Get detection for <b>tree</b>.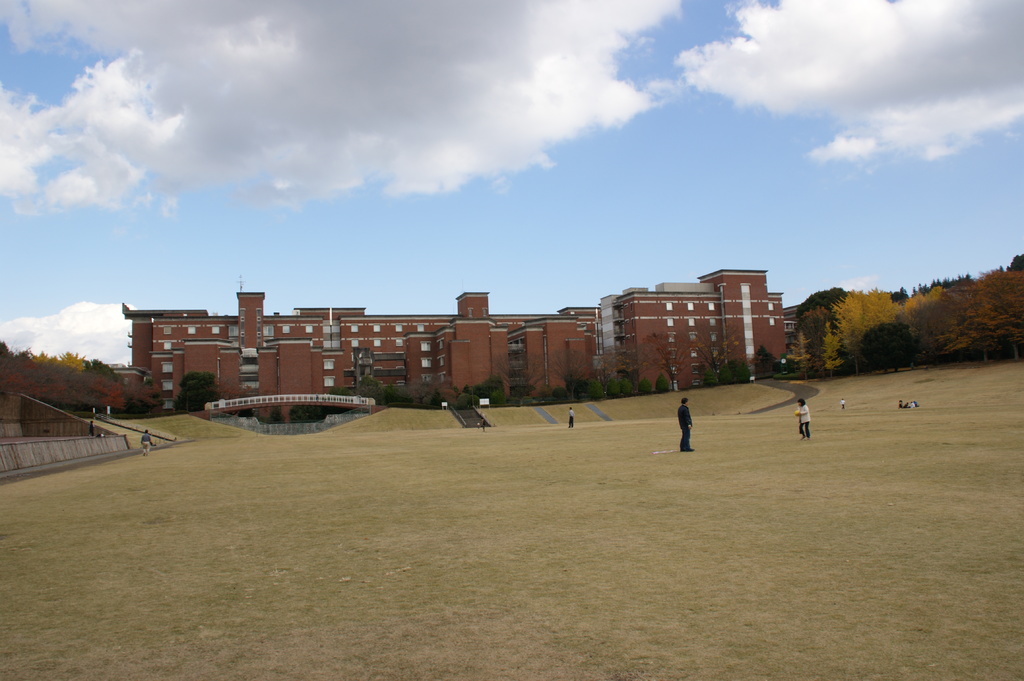
Detection: [641, 328, 697, 389].
